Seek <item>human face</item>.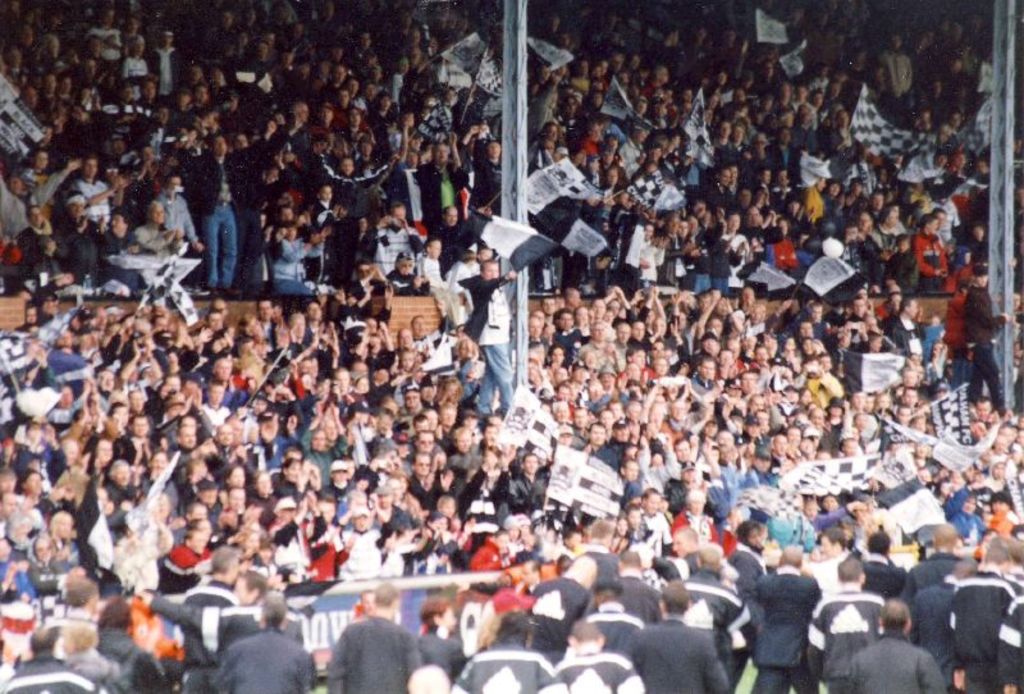
Rect(243, 338, 255, 361).
